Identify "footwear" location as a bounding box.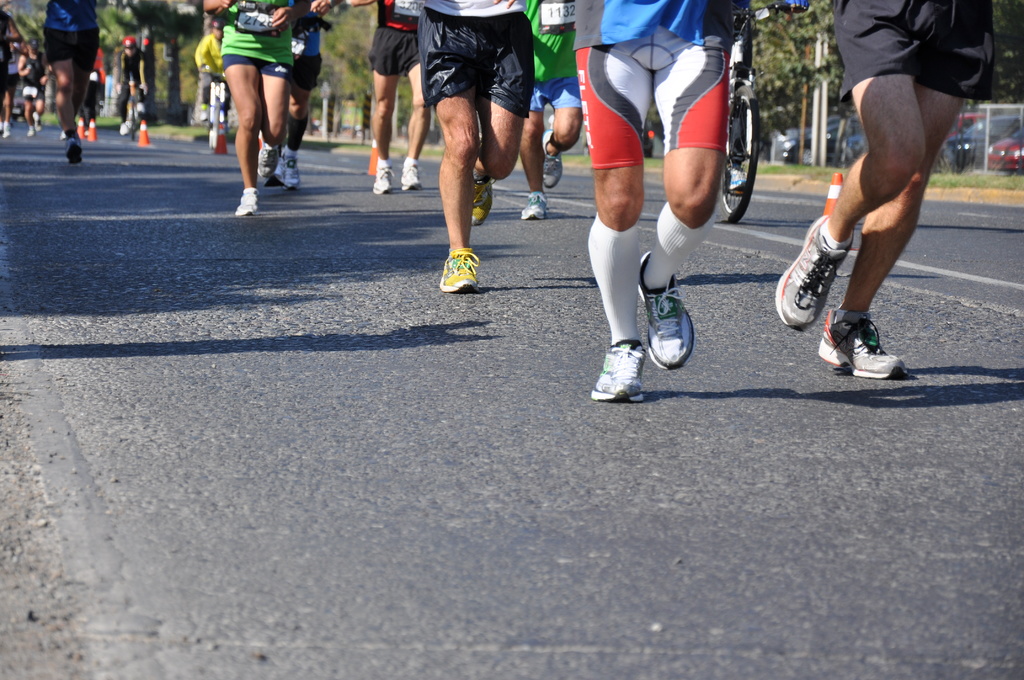
rect(771, 216, 854, 330).
